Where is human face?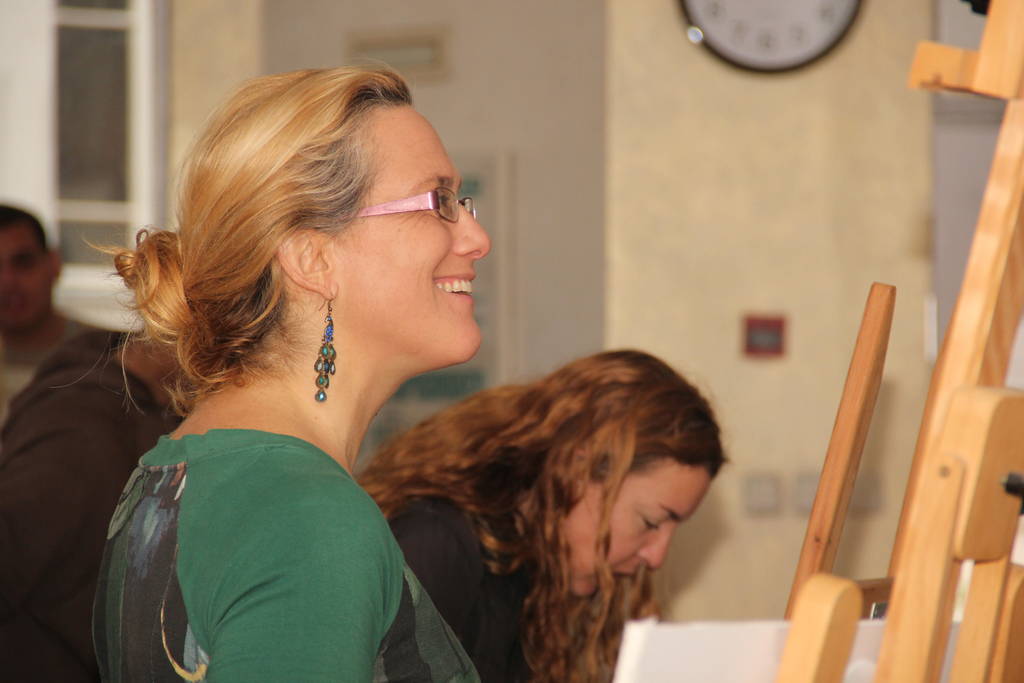
box=[329, 95, 492, 355].
